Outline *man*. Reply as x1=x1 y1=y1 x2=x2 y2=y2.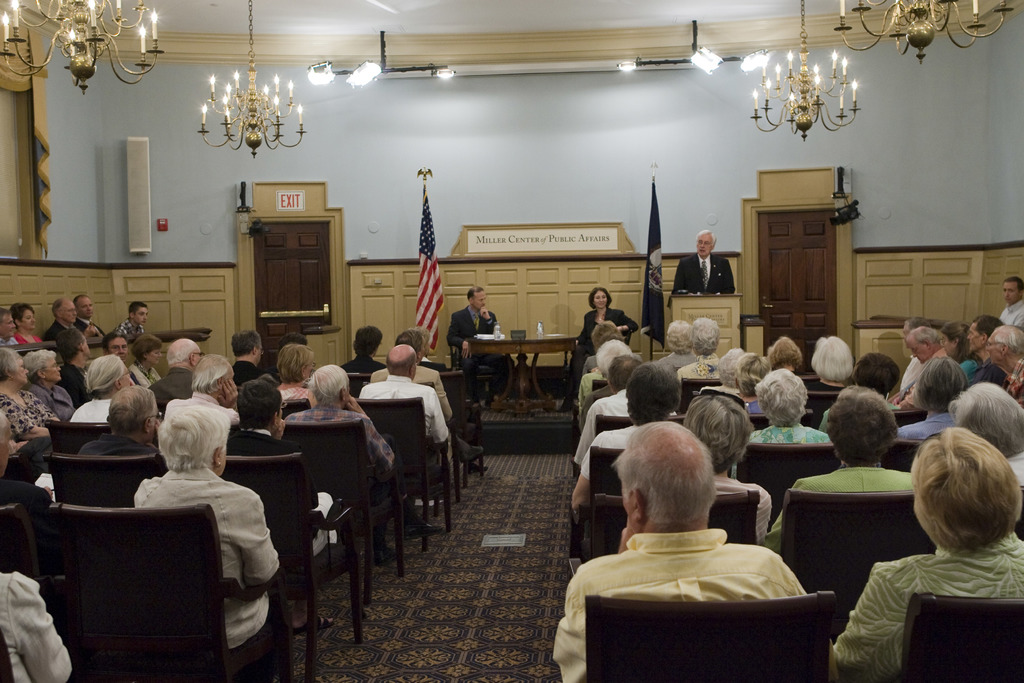
x1=890 y1=323 x2=957 y2=415.
